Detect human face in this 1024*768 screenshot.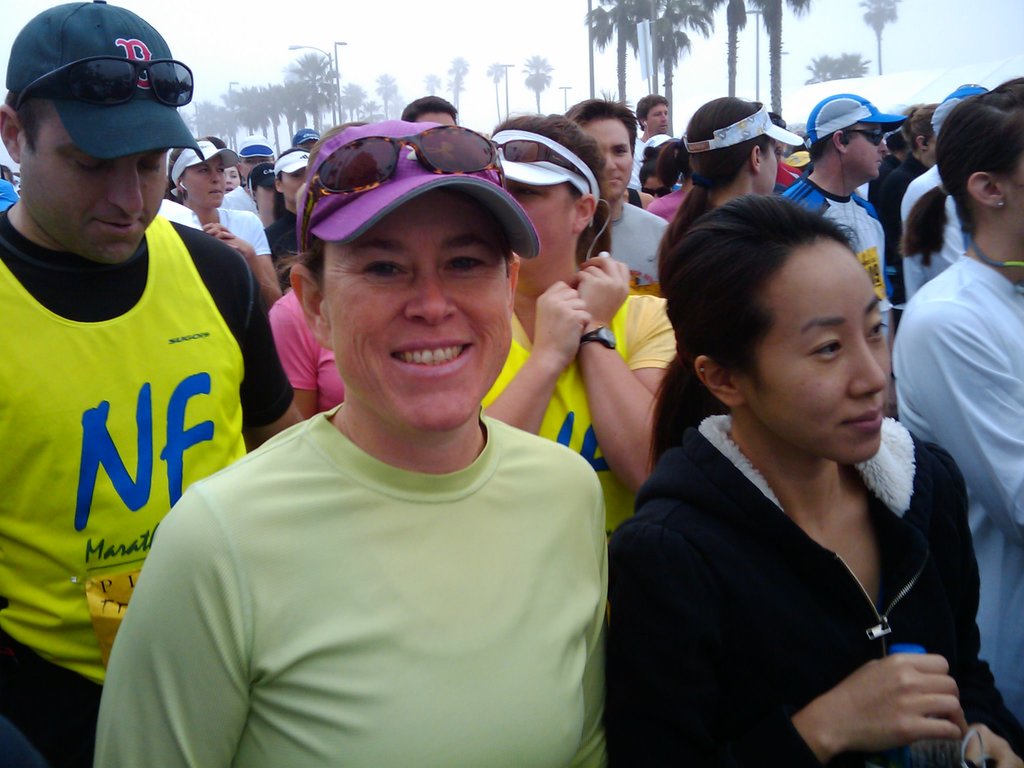
Detection: 575/113/633/195.
